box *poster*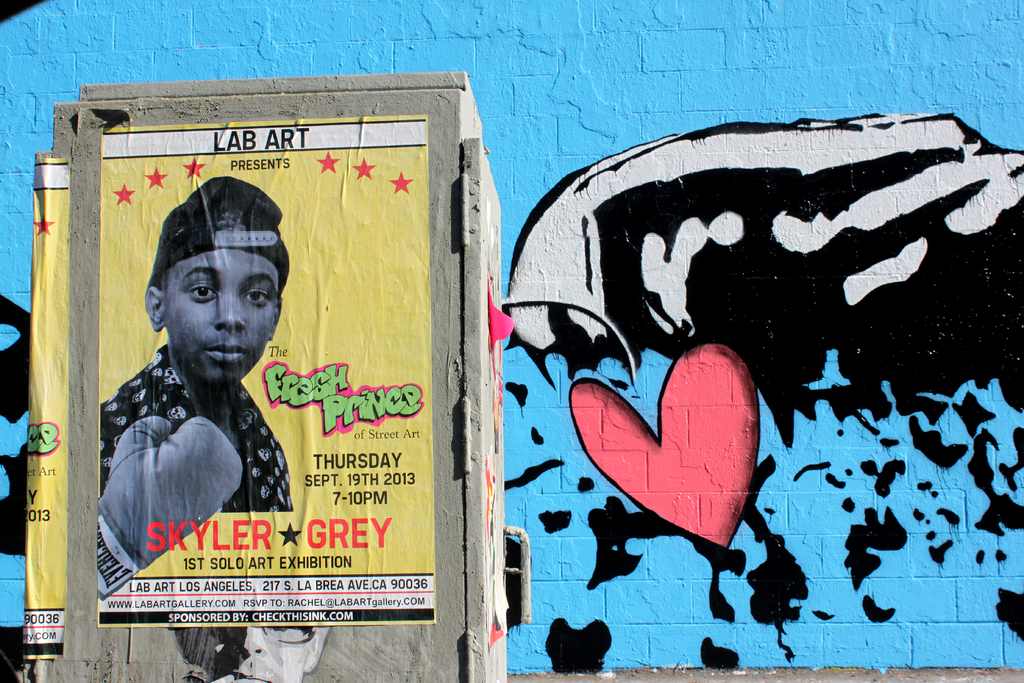
left=95, top=111, right=436, bottom=626
